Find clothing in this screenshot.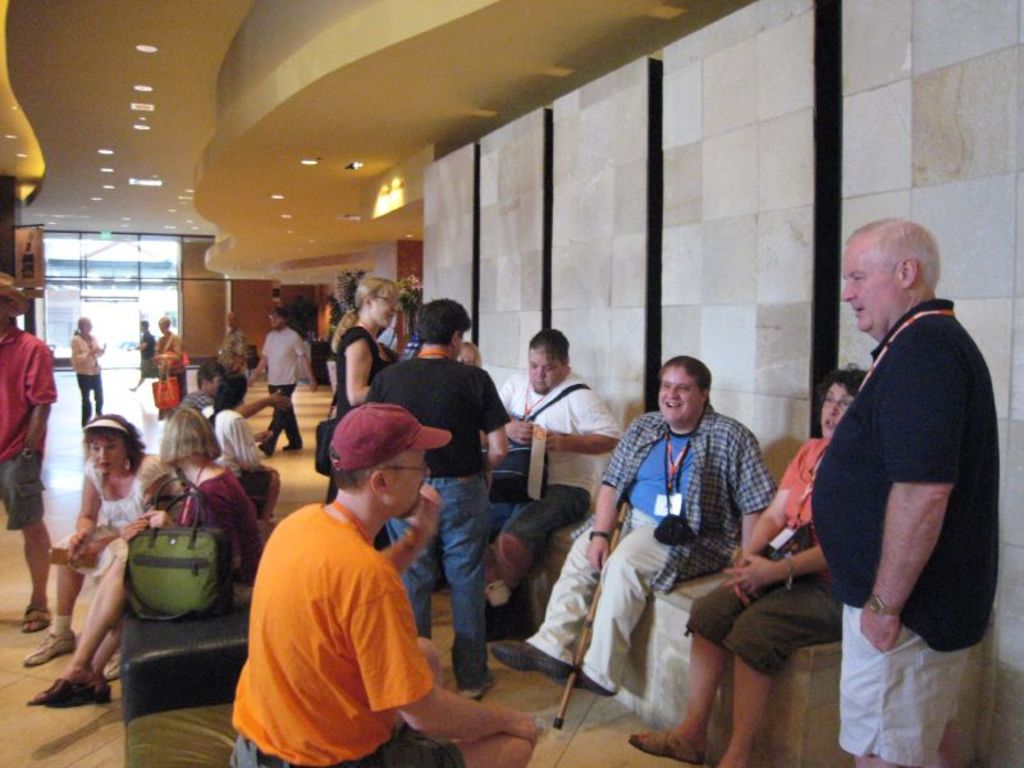
The bounding box for clothing is <bbox>0, 324, 58, 530</bbox>.
